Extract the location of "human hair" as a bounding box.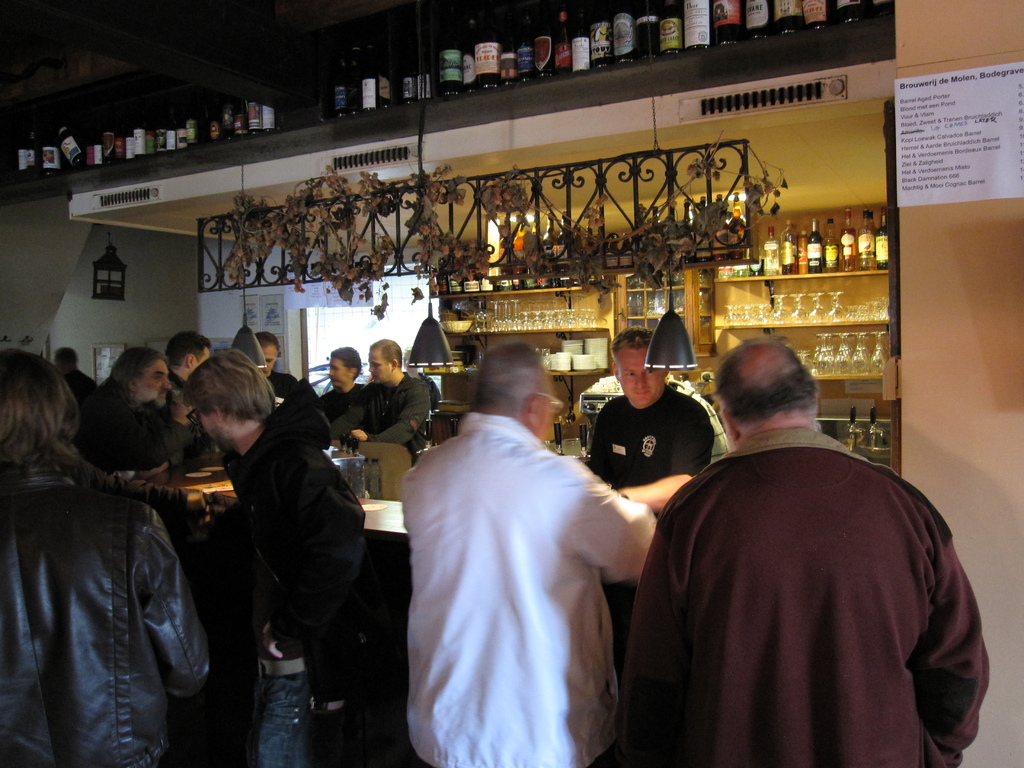
box=[109, 350, 169, 403].
